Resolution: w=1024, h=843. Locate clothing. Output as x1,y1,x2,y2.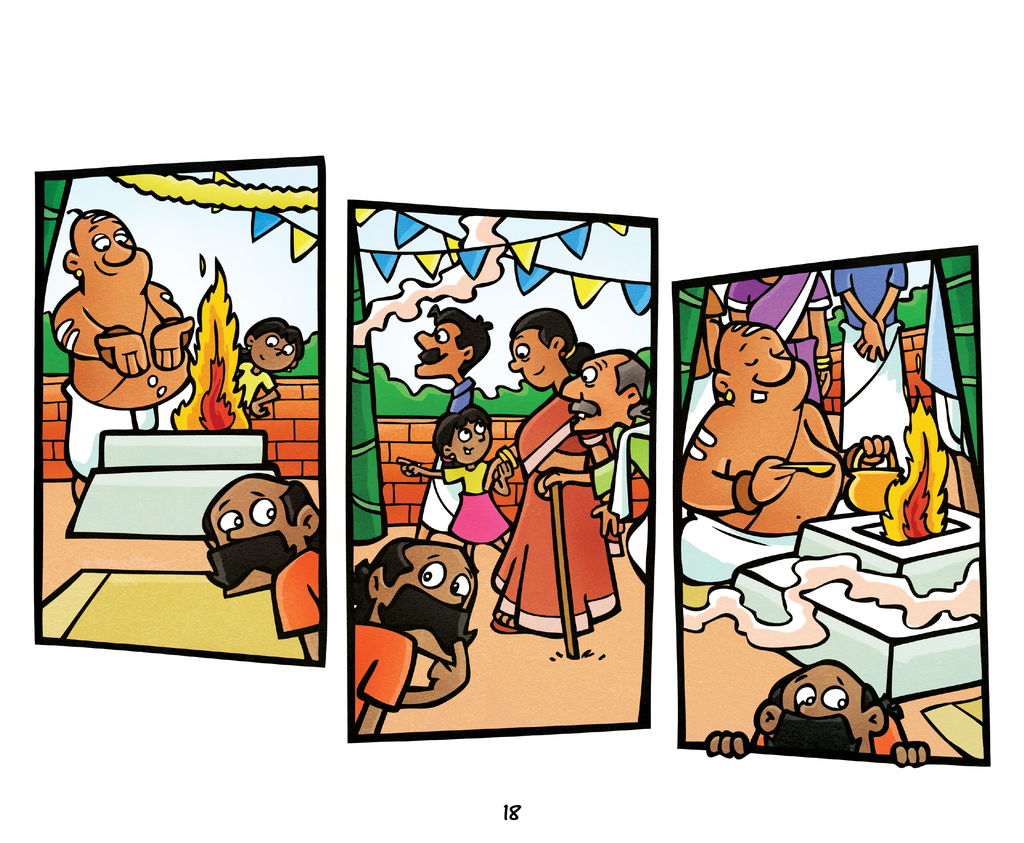
350,620,421,730.
